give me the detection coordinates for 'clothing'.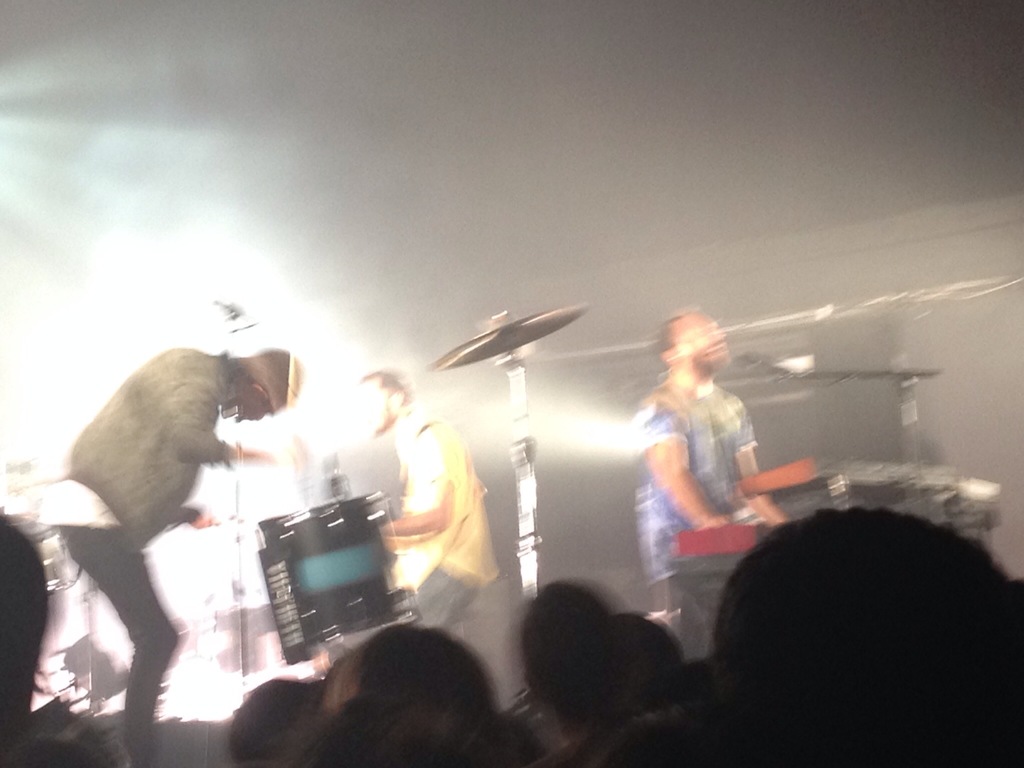
Rect(634, 390, 758, 605).
